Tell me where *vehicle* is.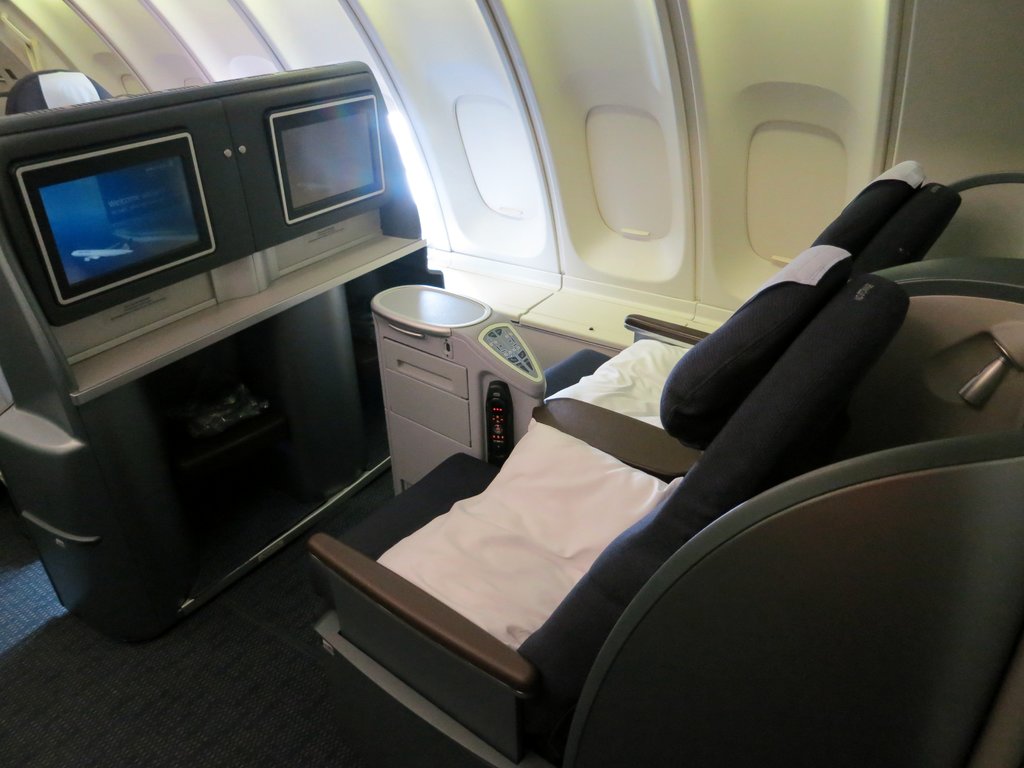
*vehicle* is at {"x1": 0, "y1": 0, "x2": 1023, "y2": 767}.
